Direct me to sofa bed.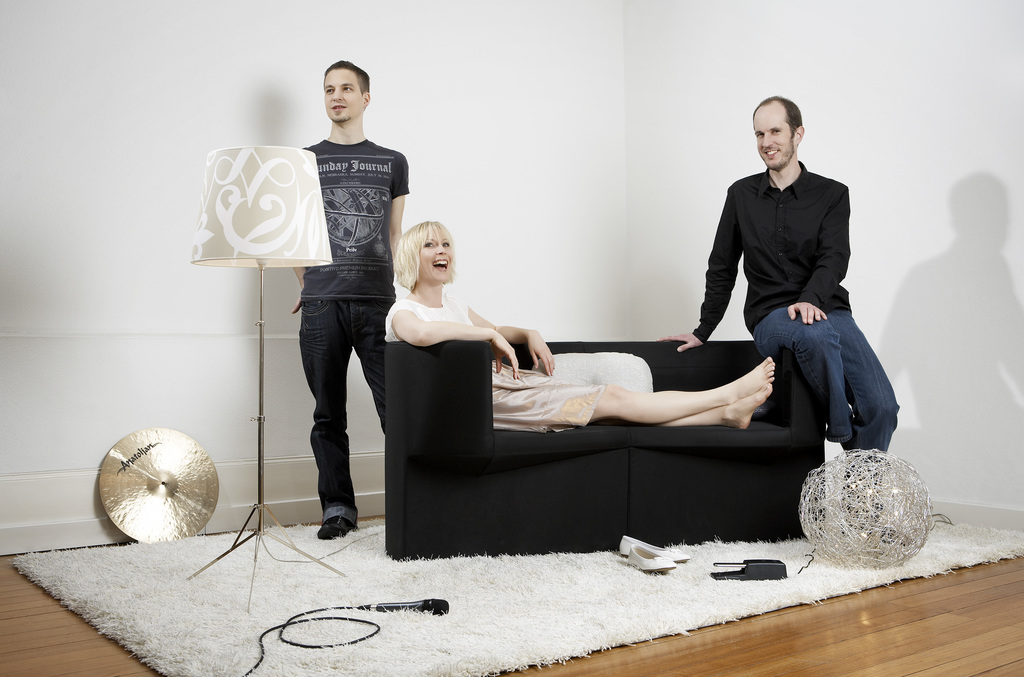
Direction: detection(384, 335, 829, 559).
